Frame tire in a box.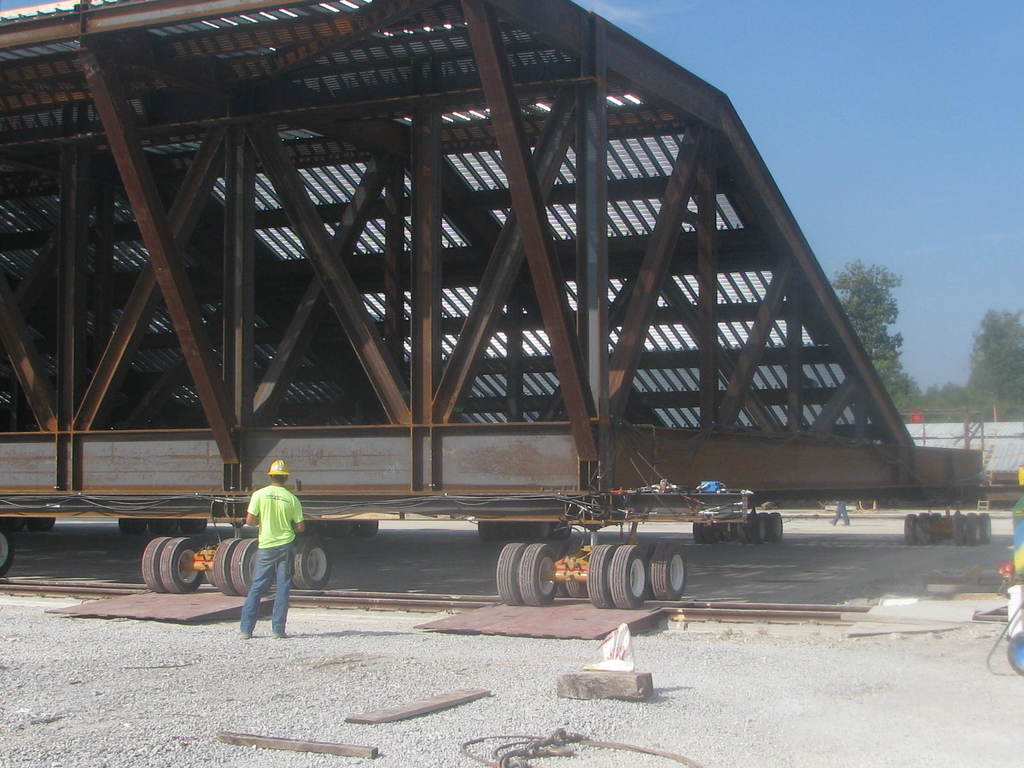
box=[965, 507, 980, 550].
